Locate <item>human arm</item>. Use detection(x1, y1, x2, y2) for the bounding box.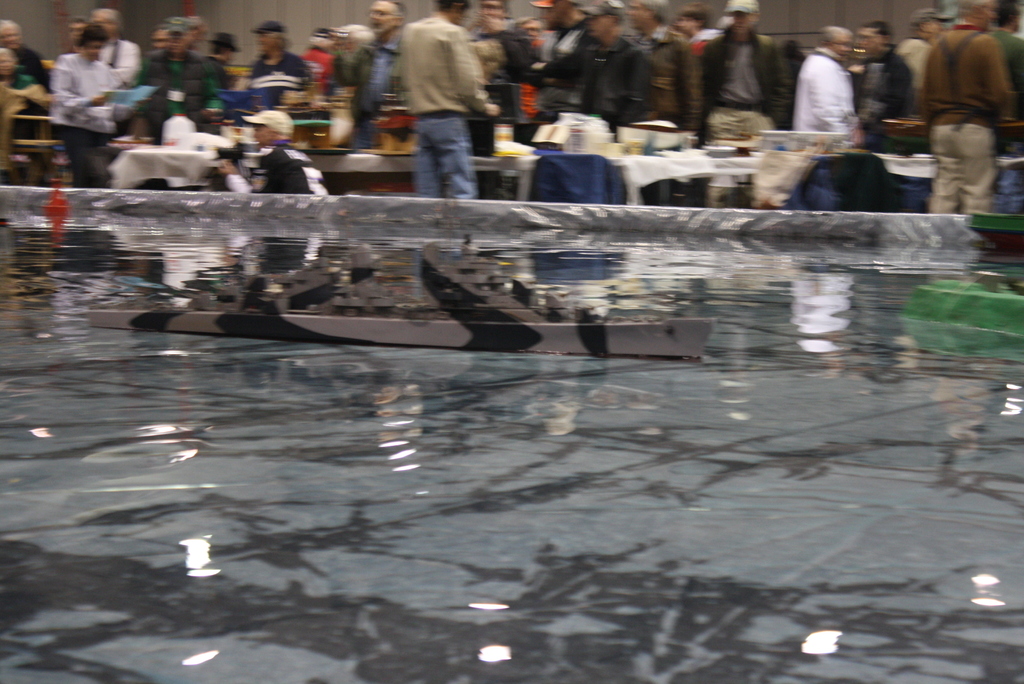
detection(814, 54, 861, 142).
